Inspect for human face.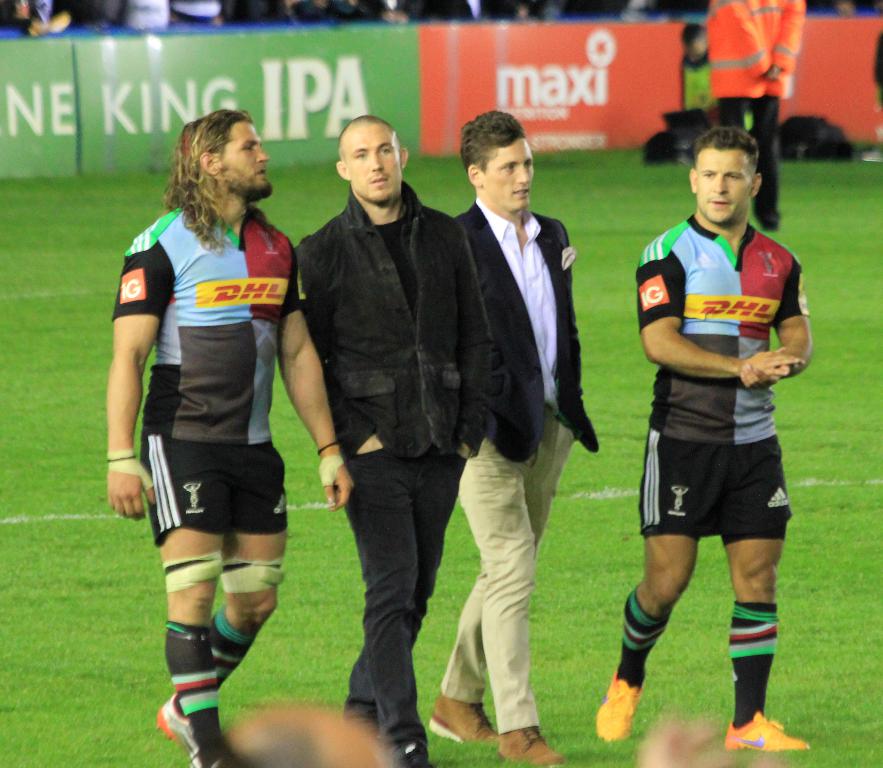
Inspection: {"x1": 223, "y1": 123, "x2": 270, "y2": 199}.
